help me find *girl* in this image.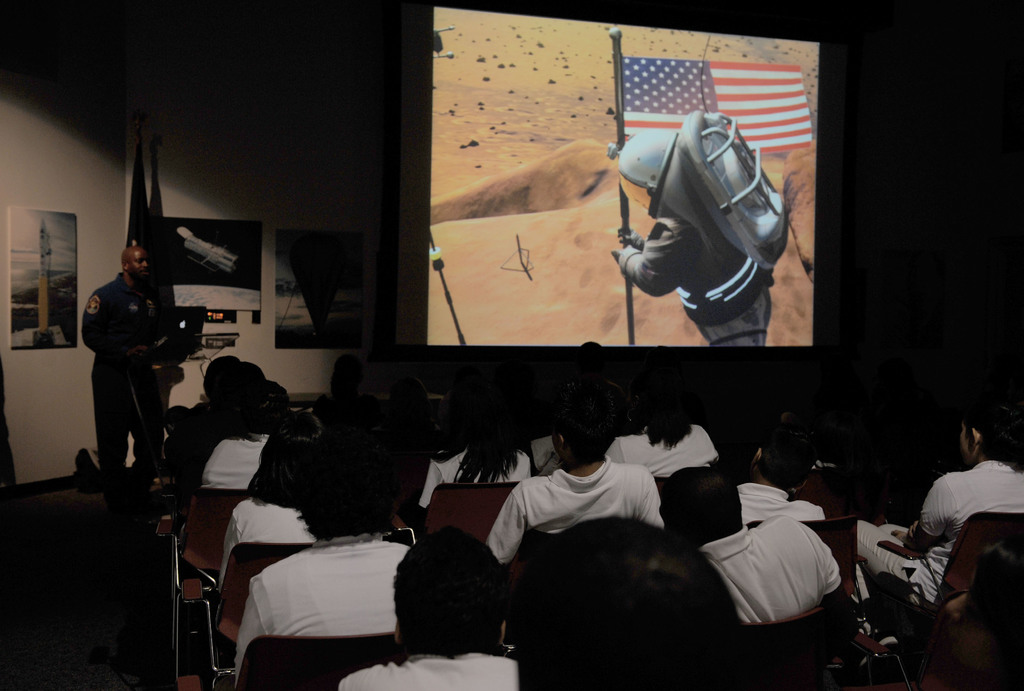
Found it: (x1=856, y1=398, x2=1023, y2=610).
